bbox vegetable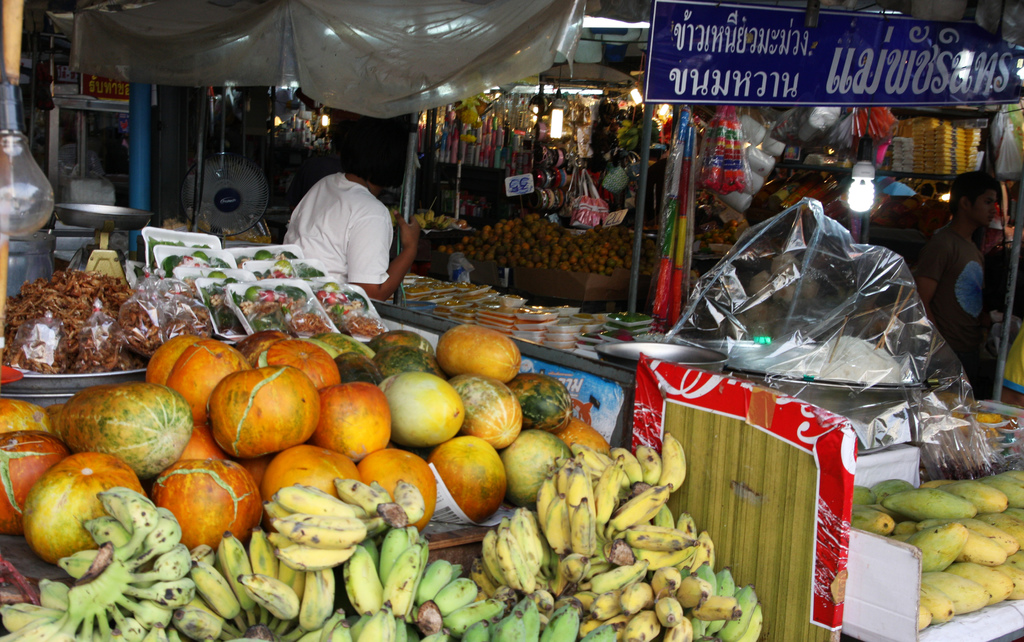
left=417, top=447, right=505, bottom=523
